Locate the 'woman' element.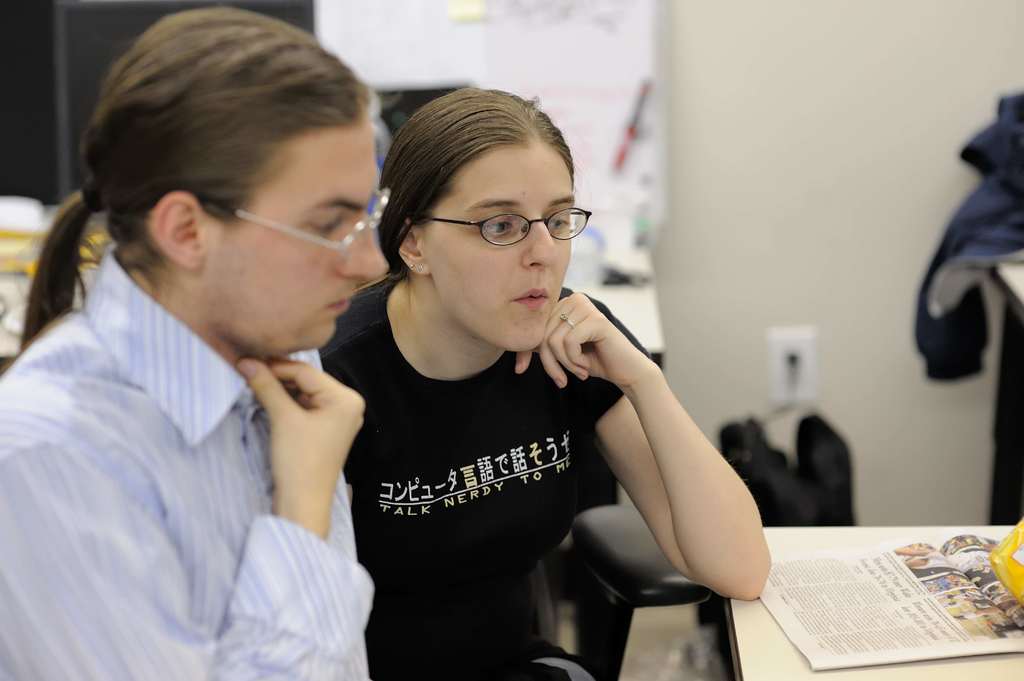
Element bbox: x1=307 y1=86 x2=771 y2=680.
